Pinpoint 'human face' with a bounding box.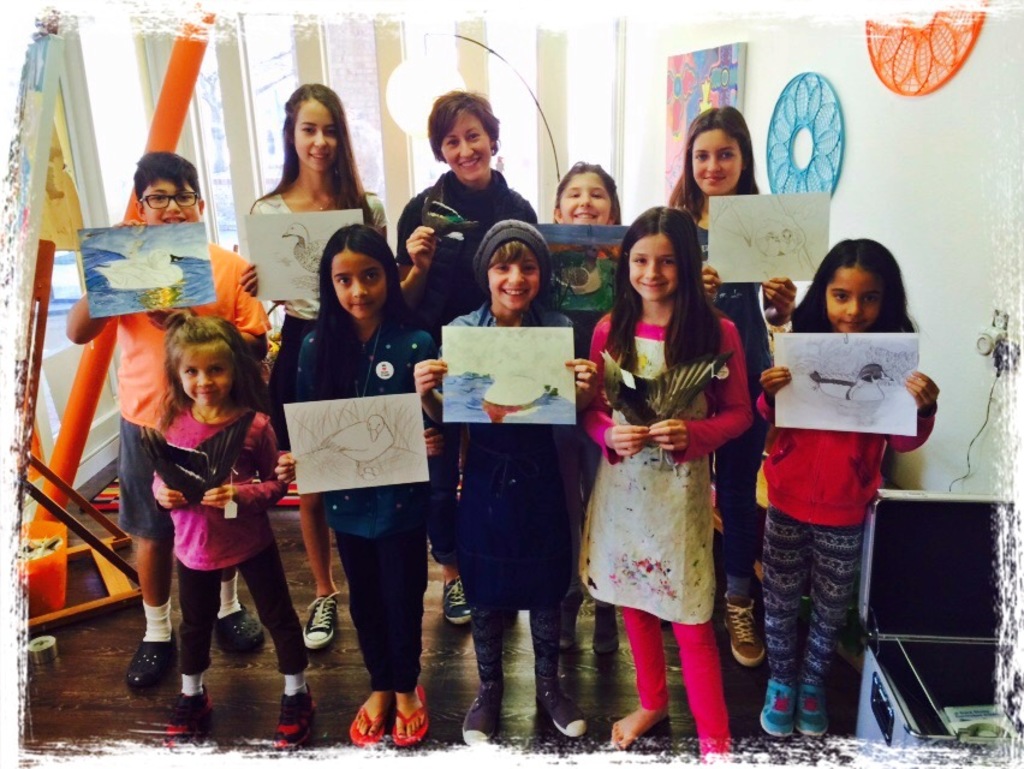
bbox=[329, 256, 391, 321].
